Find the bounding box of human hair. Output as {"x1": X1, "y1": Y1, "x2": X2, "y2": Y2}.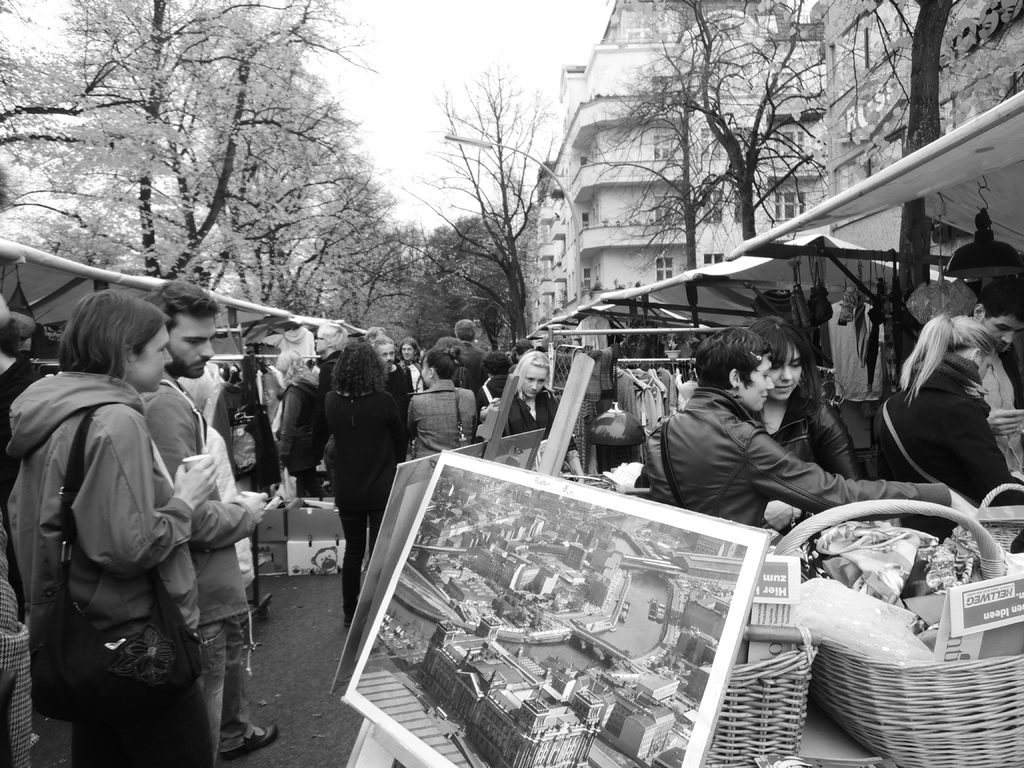
{"x1": 898, "y1": 318, "x2": 1003, "y2": 400}.
